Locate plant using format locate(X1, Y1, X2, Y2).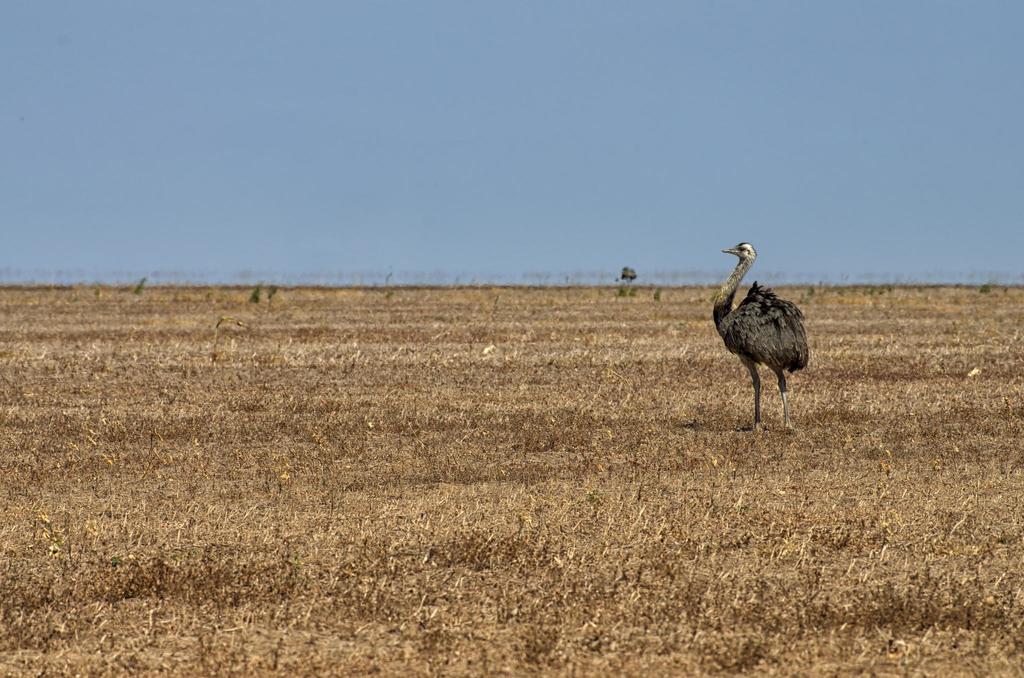
locate(132, 274, 148, 298).
